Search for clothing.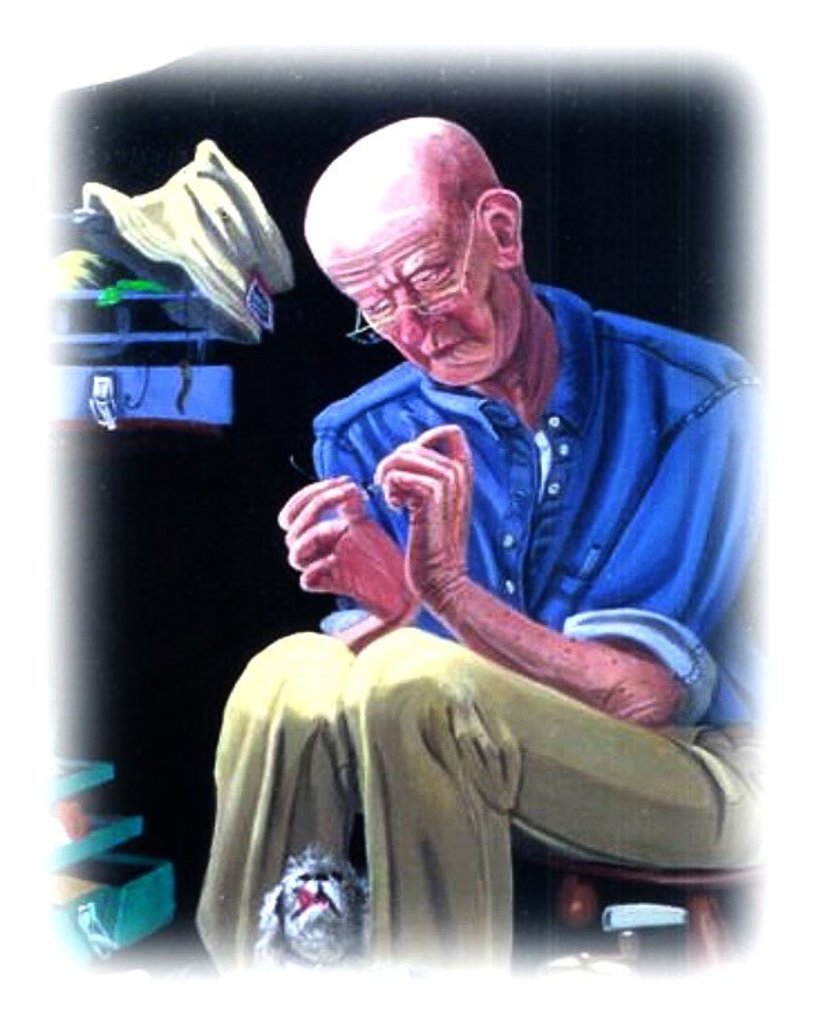
Found at locate(183, 283, 756, 968).
